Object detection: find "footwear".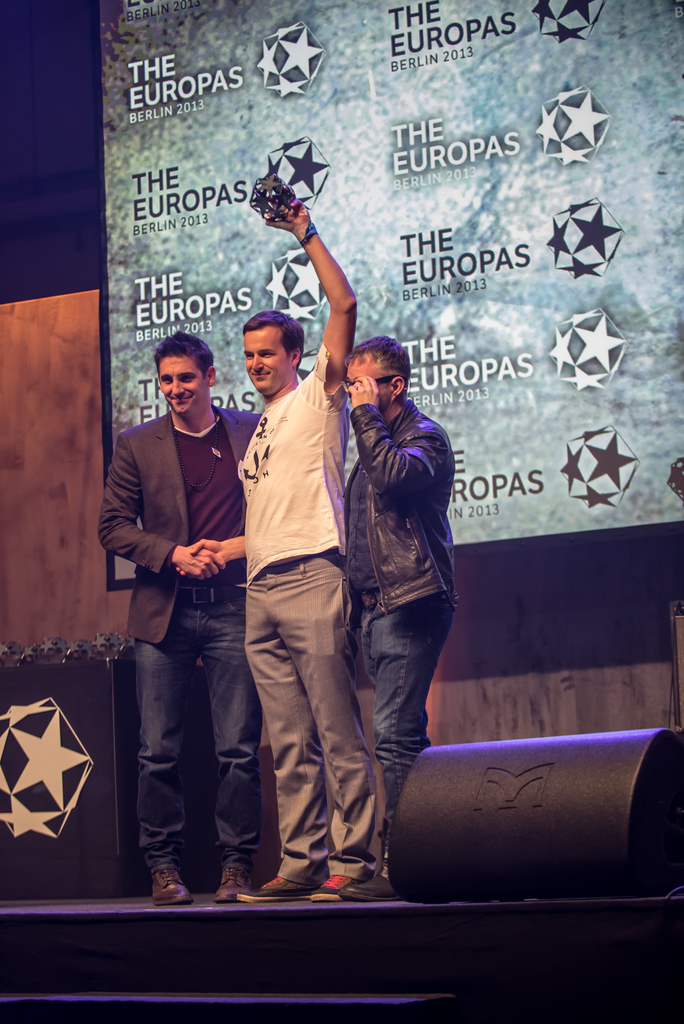
bbox=[210, 865, 254, 904].
